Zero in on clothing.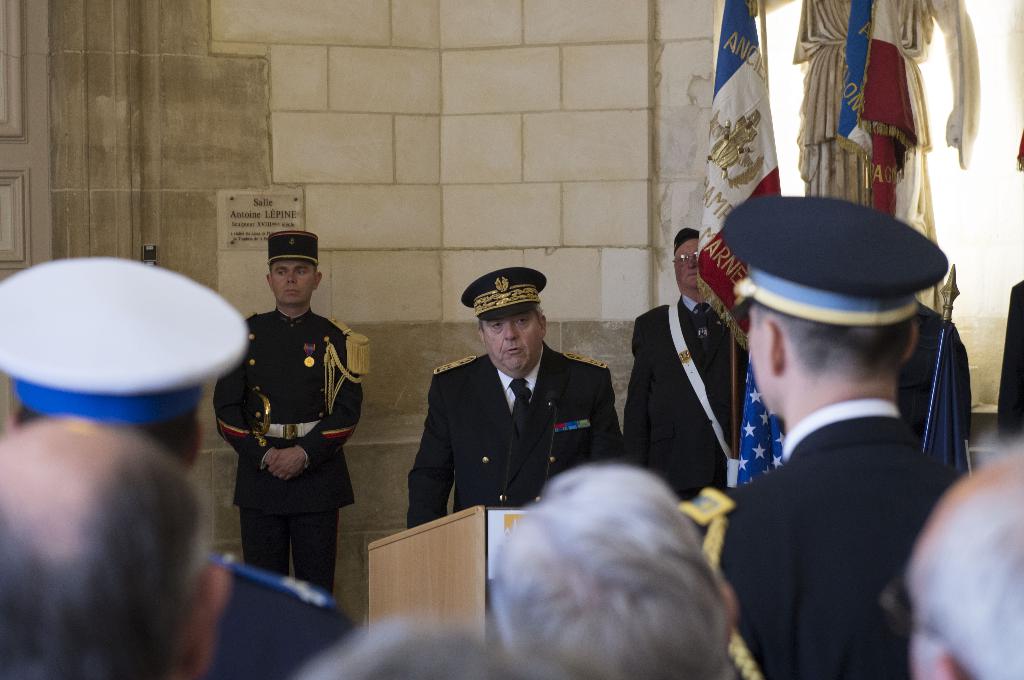
Zeroed in: Rect(609, 298, 755, 496).
